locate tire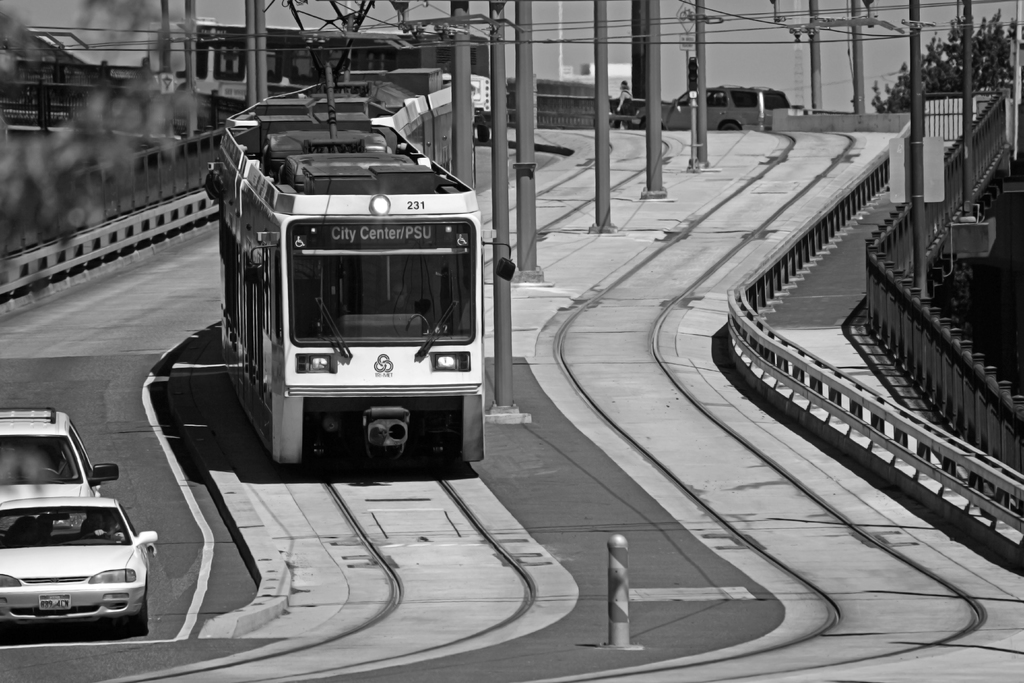
bbox=(640, 119, 662, 131)
